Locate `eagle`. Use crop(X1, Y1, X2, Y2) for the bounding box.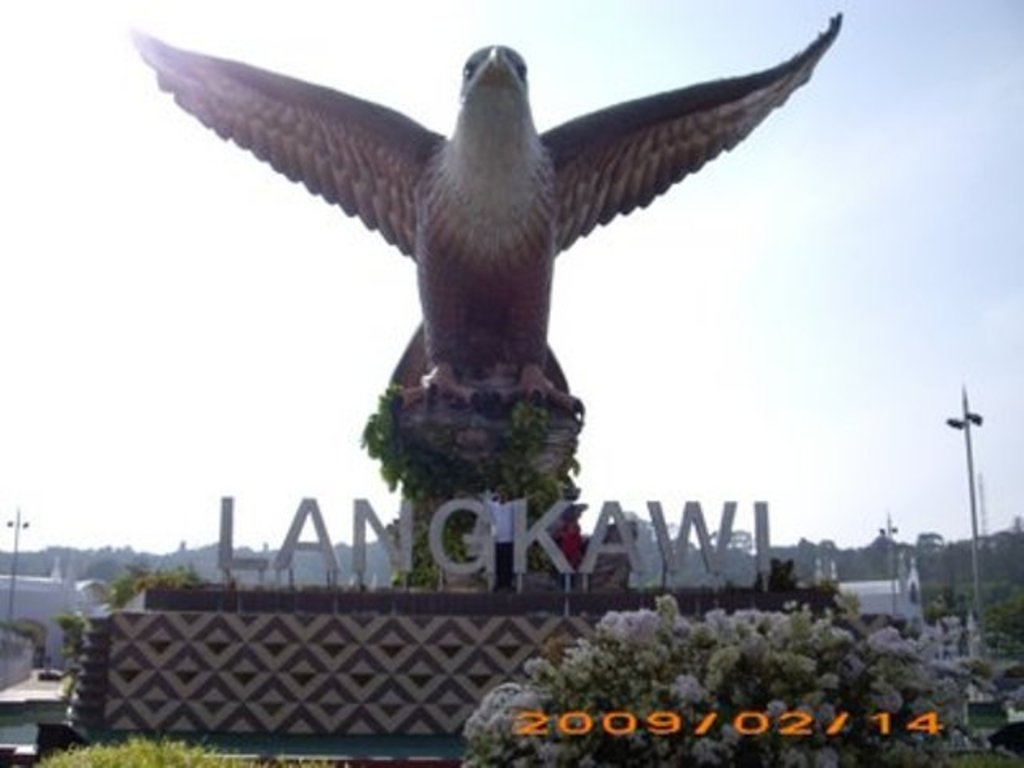
crop(109, 2, 853, 427).
